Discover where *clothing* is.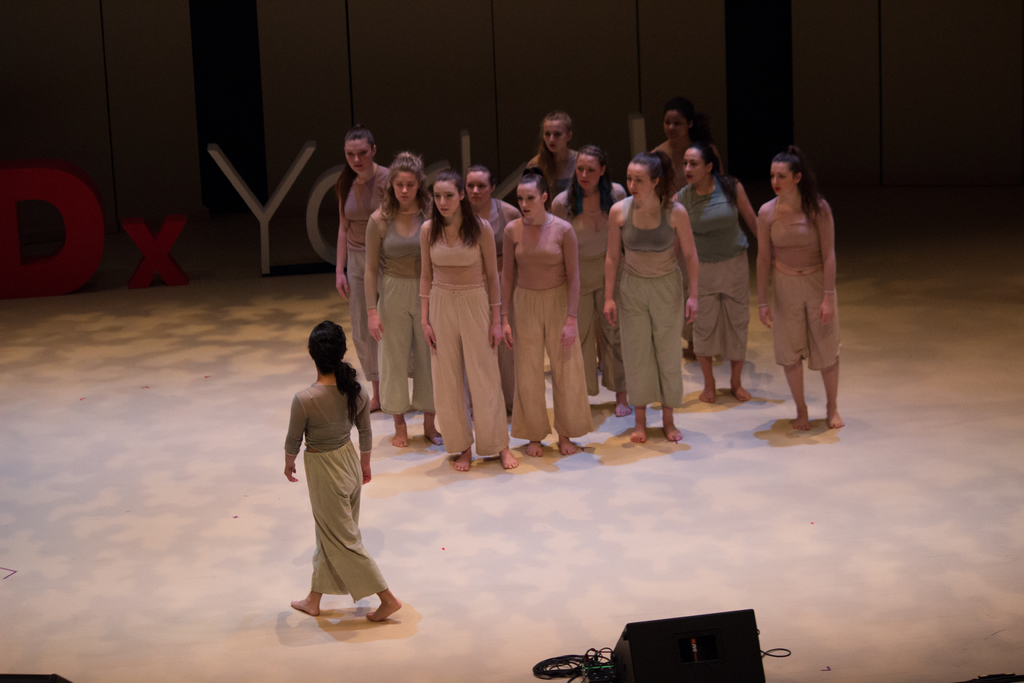
Discovered at <bbox>516, 138, 602, 195</bbox>.
